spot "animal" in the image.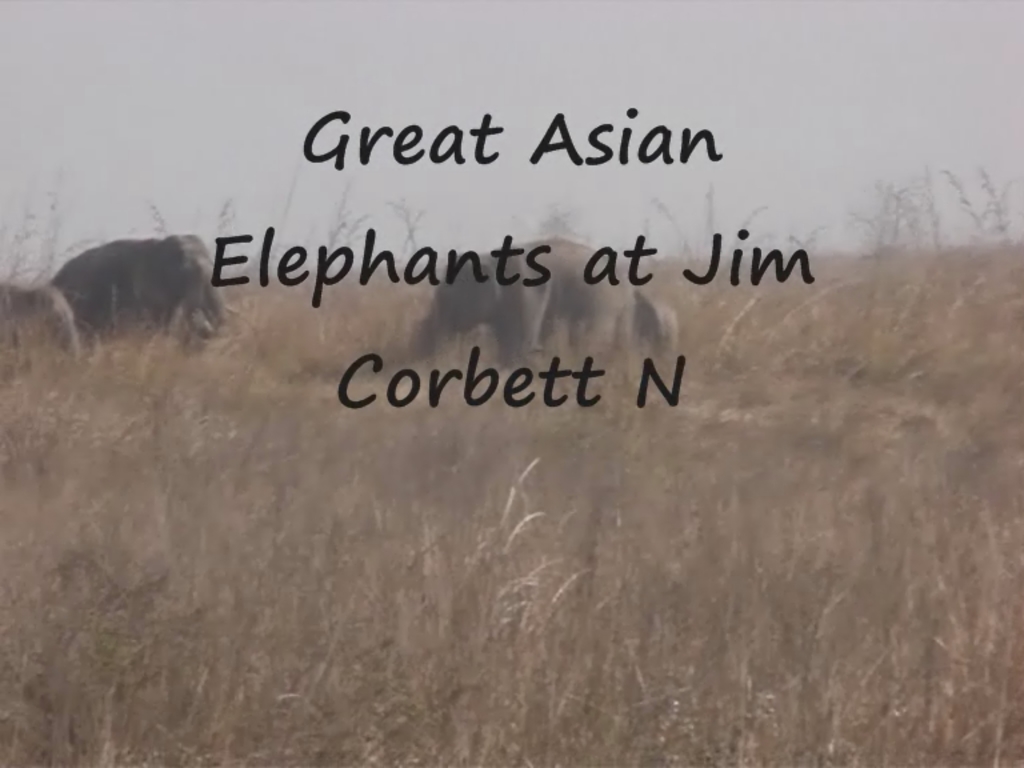
"animal" found at x1=408, y1=236, x2=540, y2=372.
